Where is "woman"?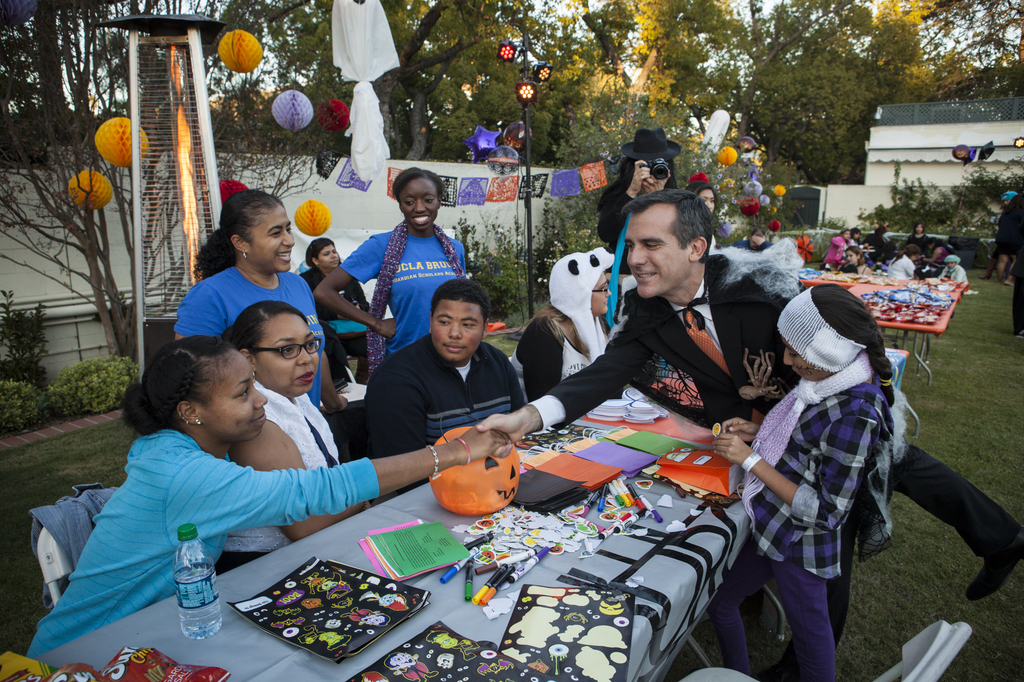
box=[601, 136, 682, 257].
